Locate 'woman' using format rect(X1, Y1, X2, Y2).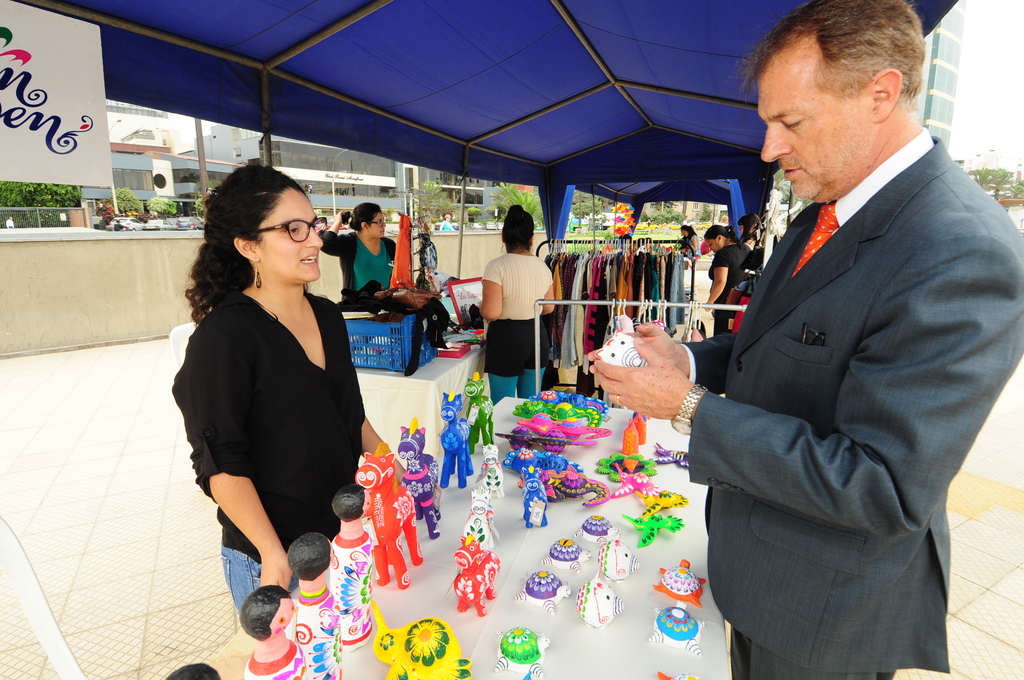
rect(694, 226, 748, 346).
